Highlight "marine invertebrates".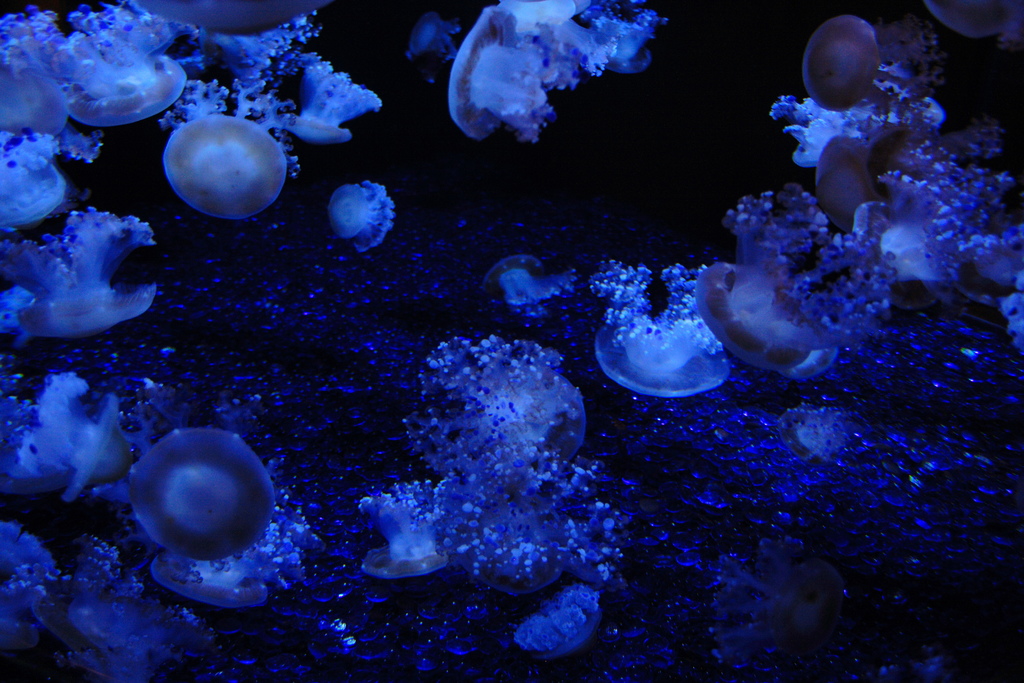
Highlighted region: rect(593, 0, 694, 78).
